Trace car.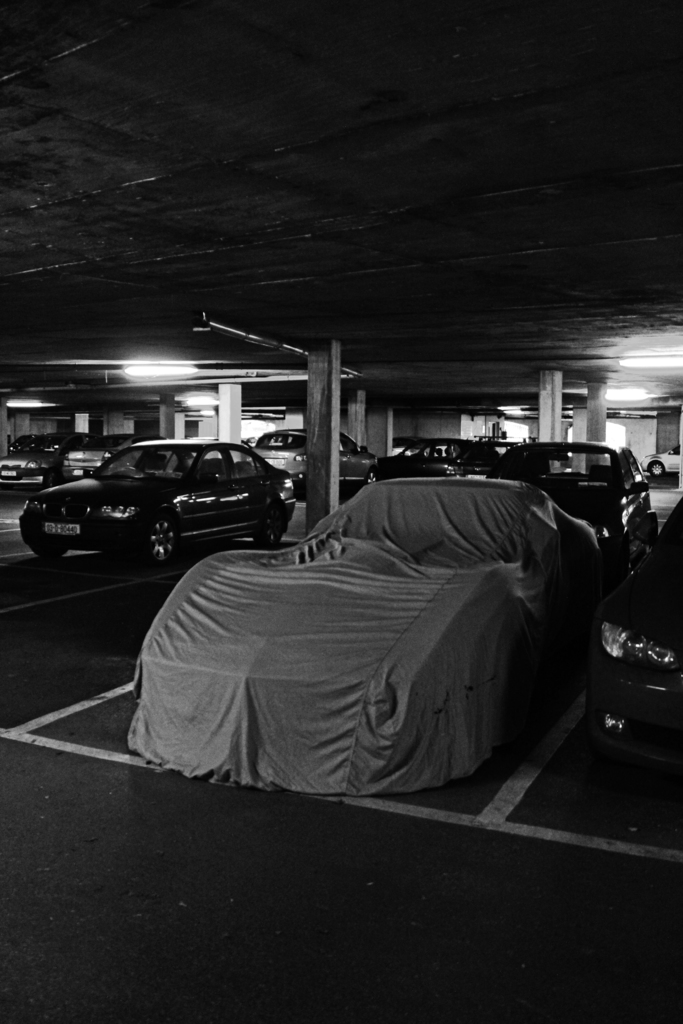
Traced to bbox=(585, 494, 682, 765).
